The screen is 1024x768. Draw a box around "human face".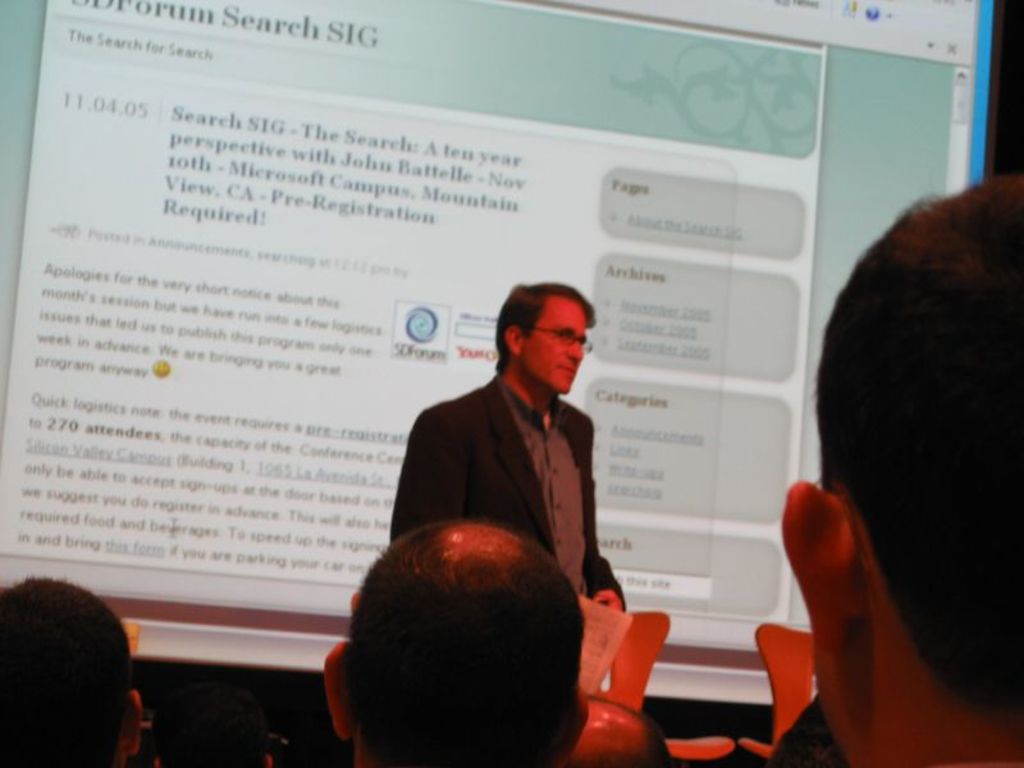
Rect(515, 296, 585, 393).
